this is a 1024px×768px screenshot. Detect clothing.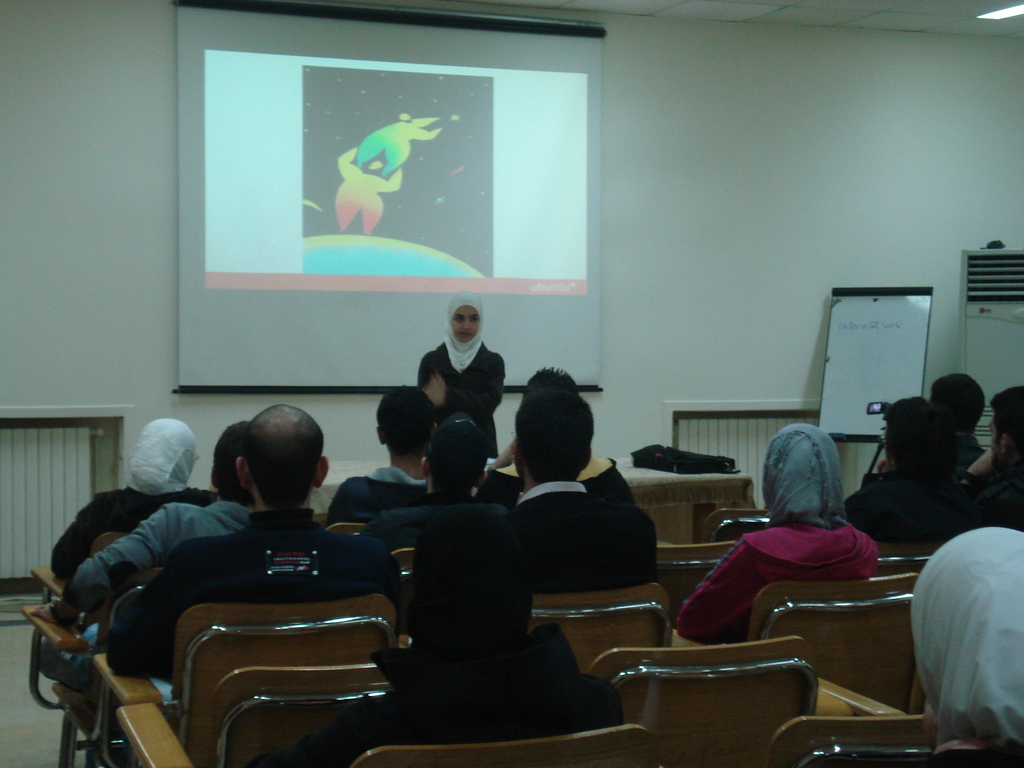
673,516,874,646.
